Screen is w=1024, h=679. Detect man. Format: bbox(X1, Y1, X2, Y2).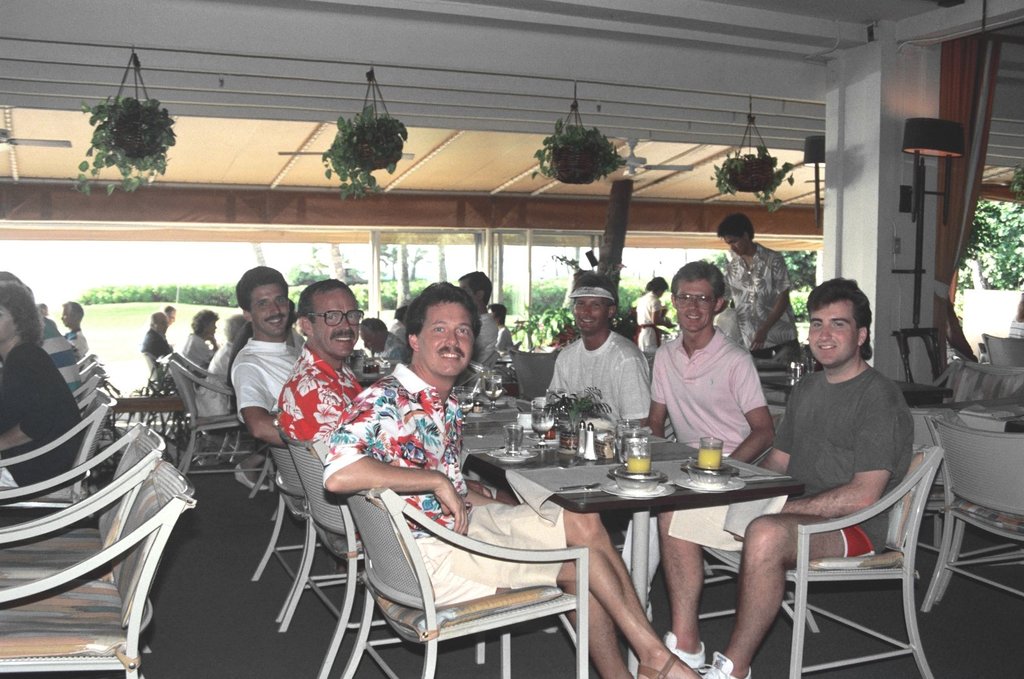
bbox(0, 270, 84, 392).
